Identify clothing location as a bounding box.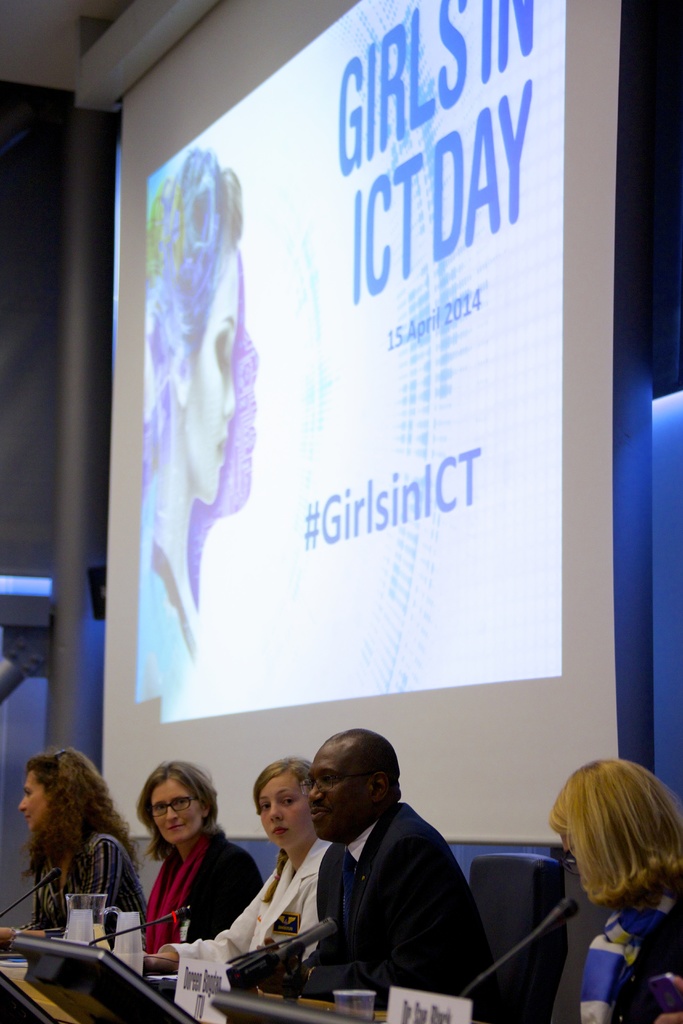
pyautogui.locateOnScreen(135, 540, 198, 727).
